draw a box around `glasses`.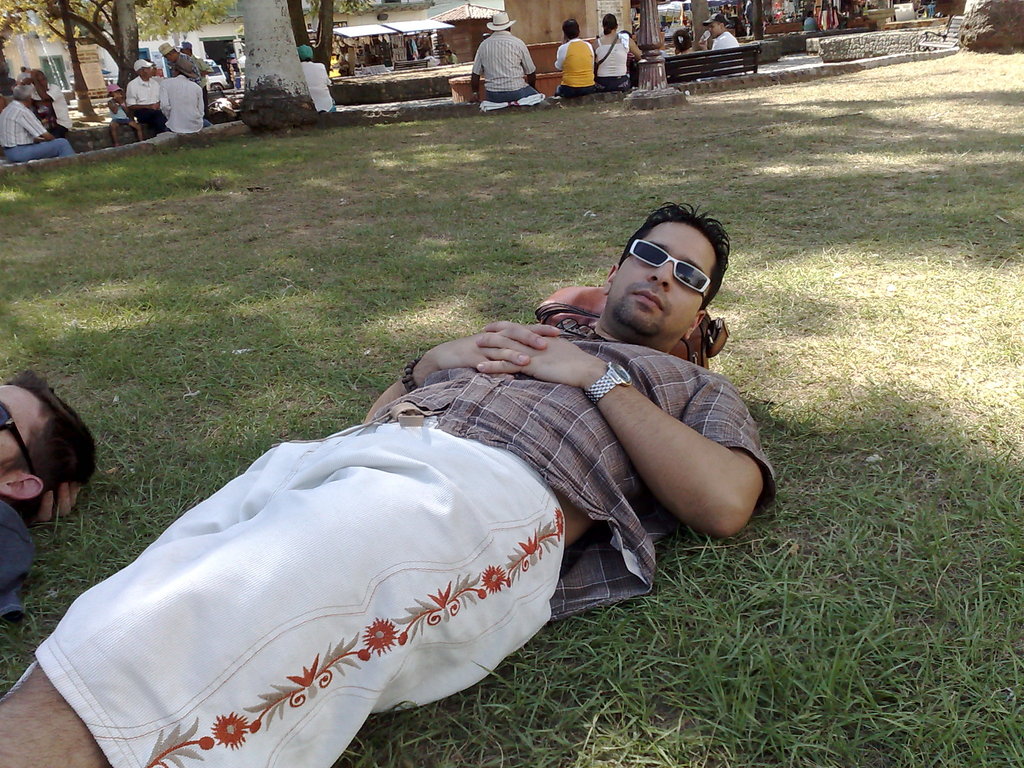
<box>0,401,40,483</box>.
